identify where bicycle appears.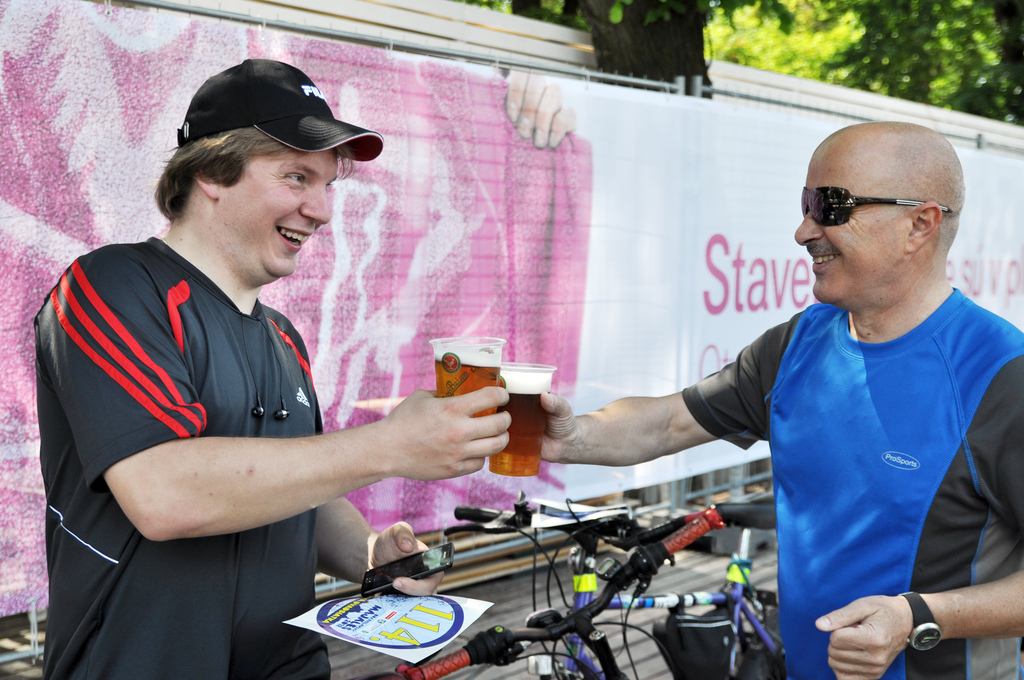
Appears at (395,508,728,679).
